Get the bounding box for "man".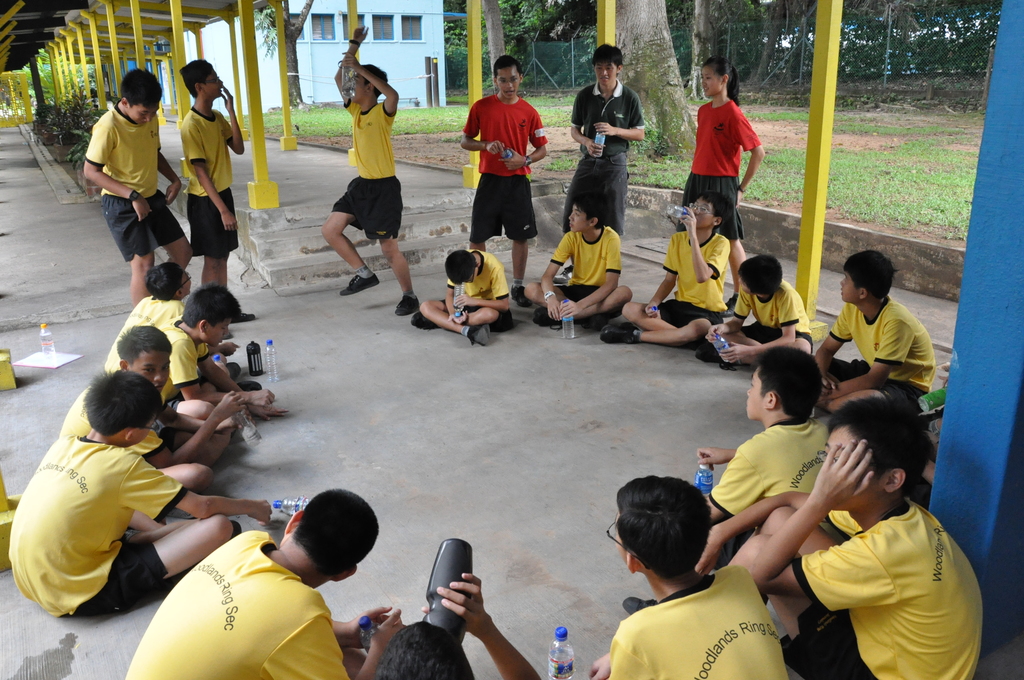
x1=458 y1=52 x2=547 y2=279.
